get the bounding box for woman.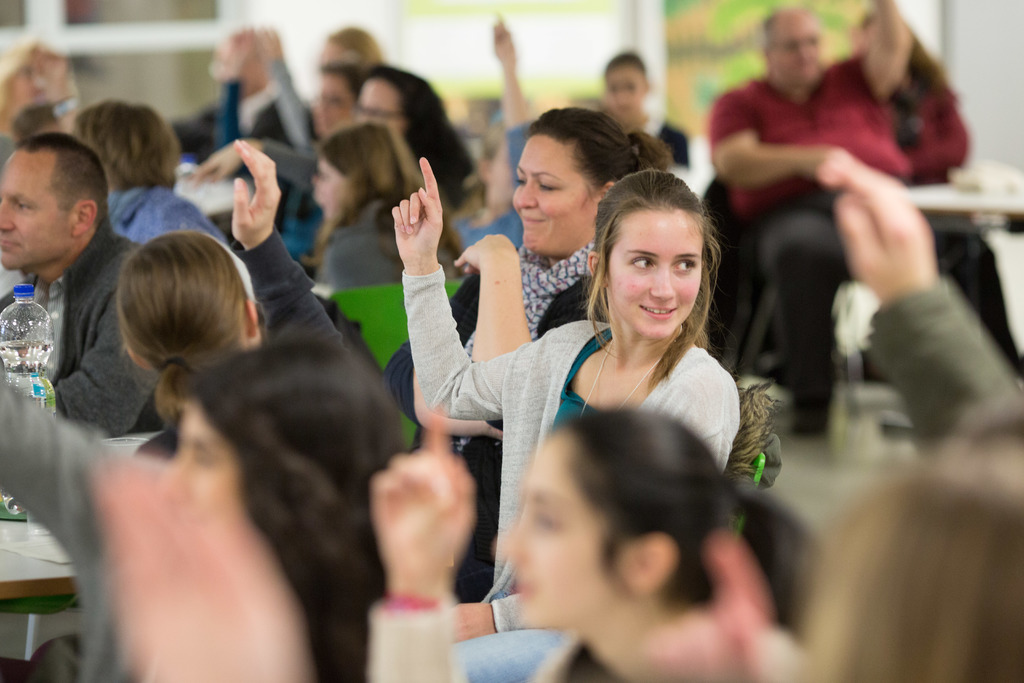
[x1=381, y1=105, x2=666, y2=608].
